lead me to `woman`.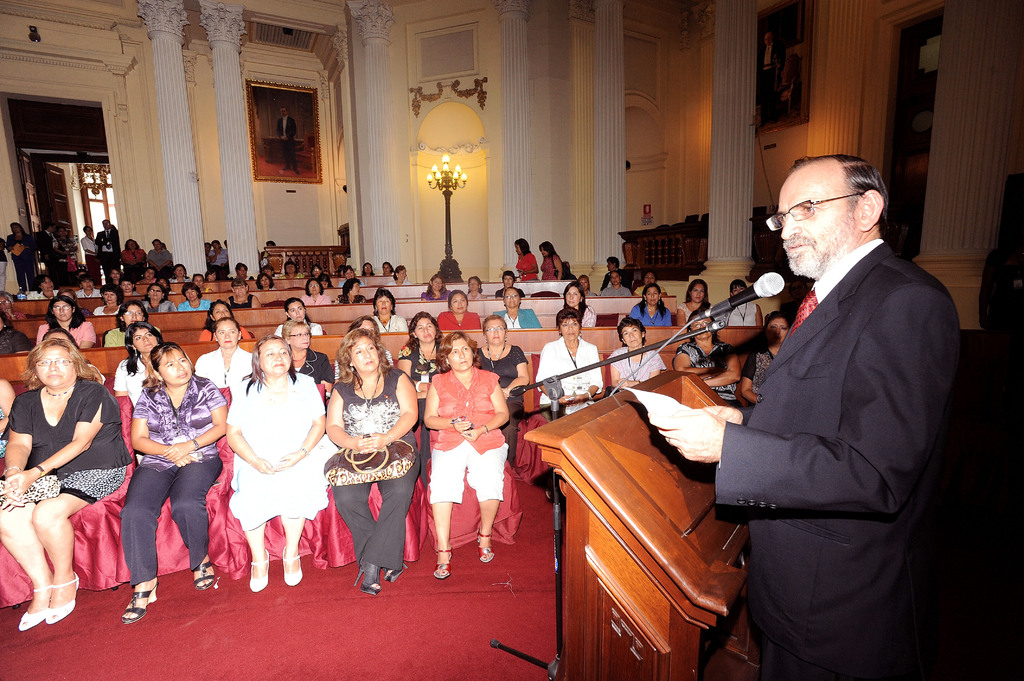
Lead to bbox=(399, 310, 447, 392).
